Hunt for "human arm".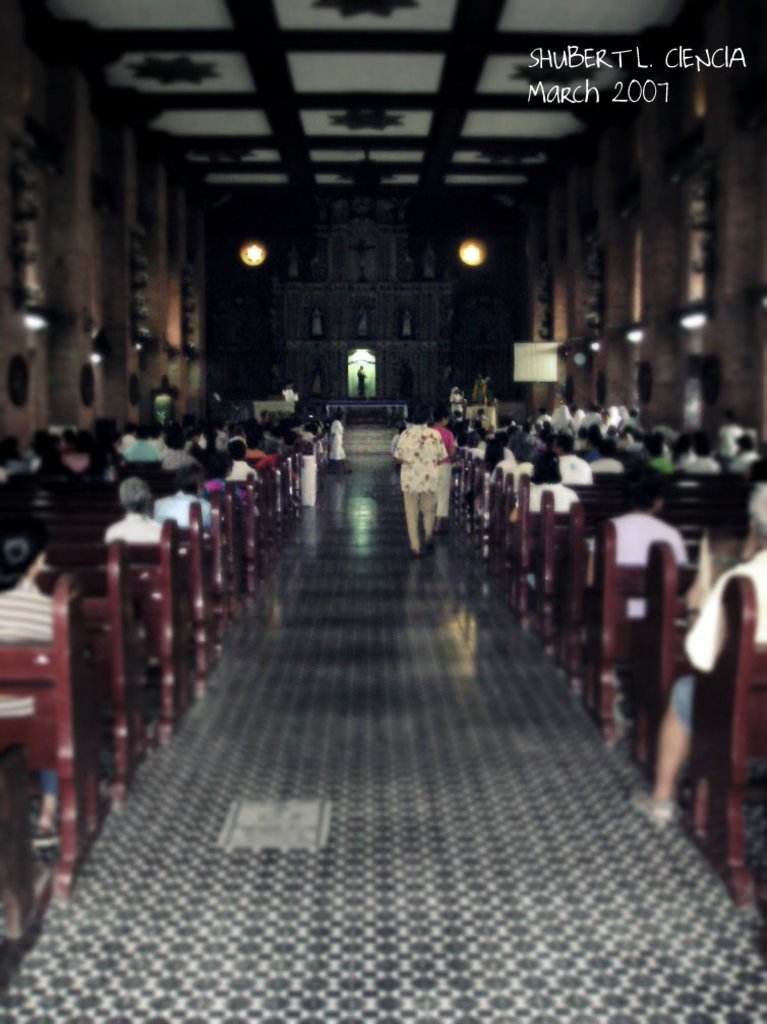
Hunted down at (left=449, top=429, right=467, bottom=462).
